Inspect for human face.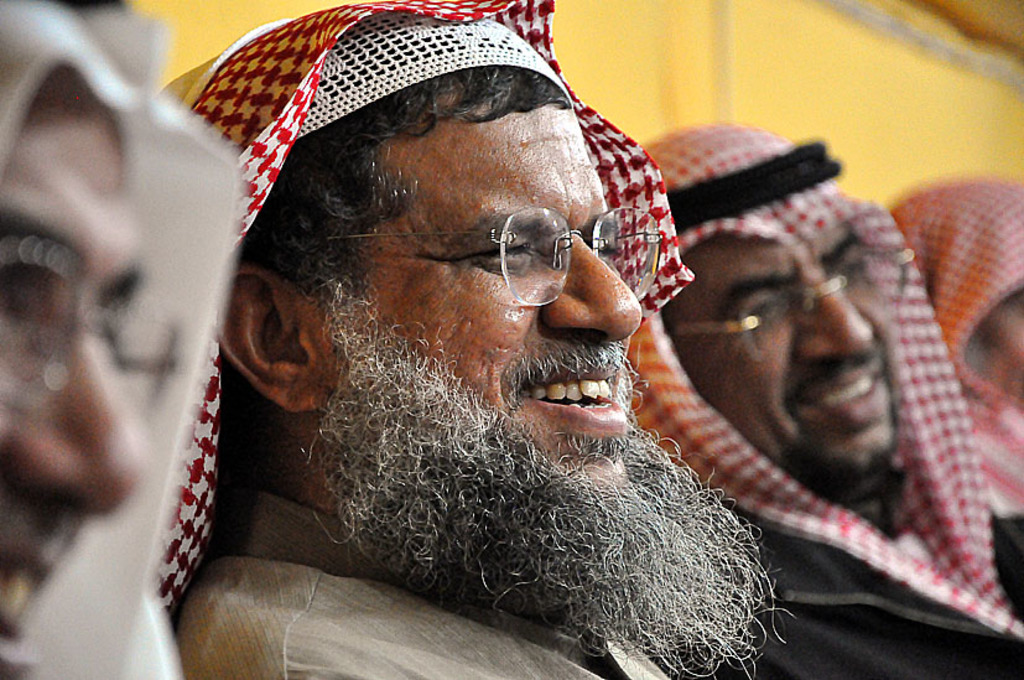
Inspection: [0, 67, 140, 679].
